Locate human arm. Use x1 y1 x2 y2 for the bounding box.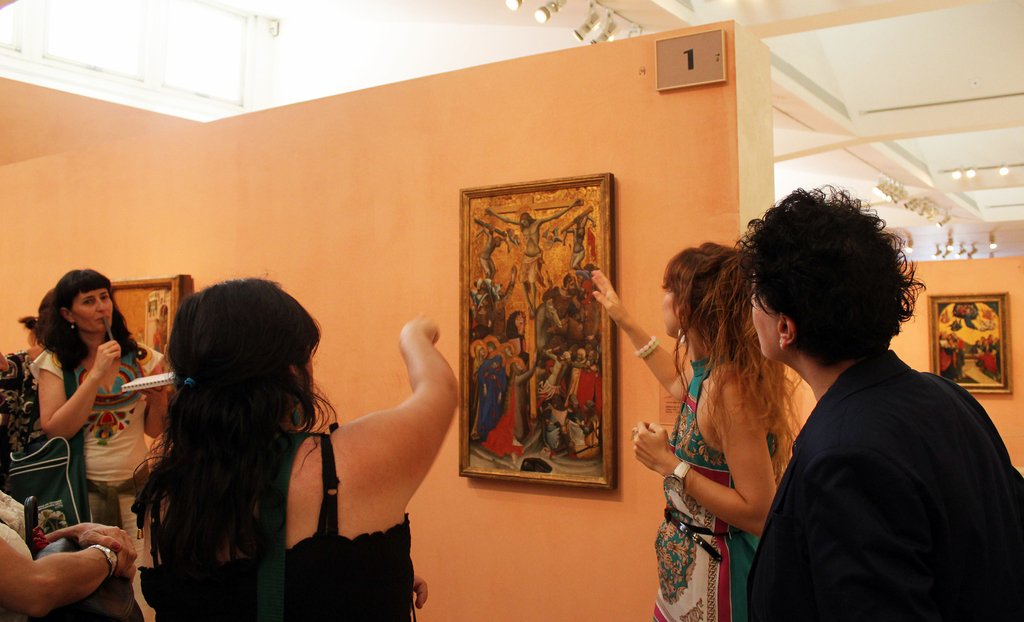
145 345 177 445.
